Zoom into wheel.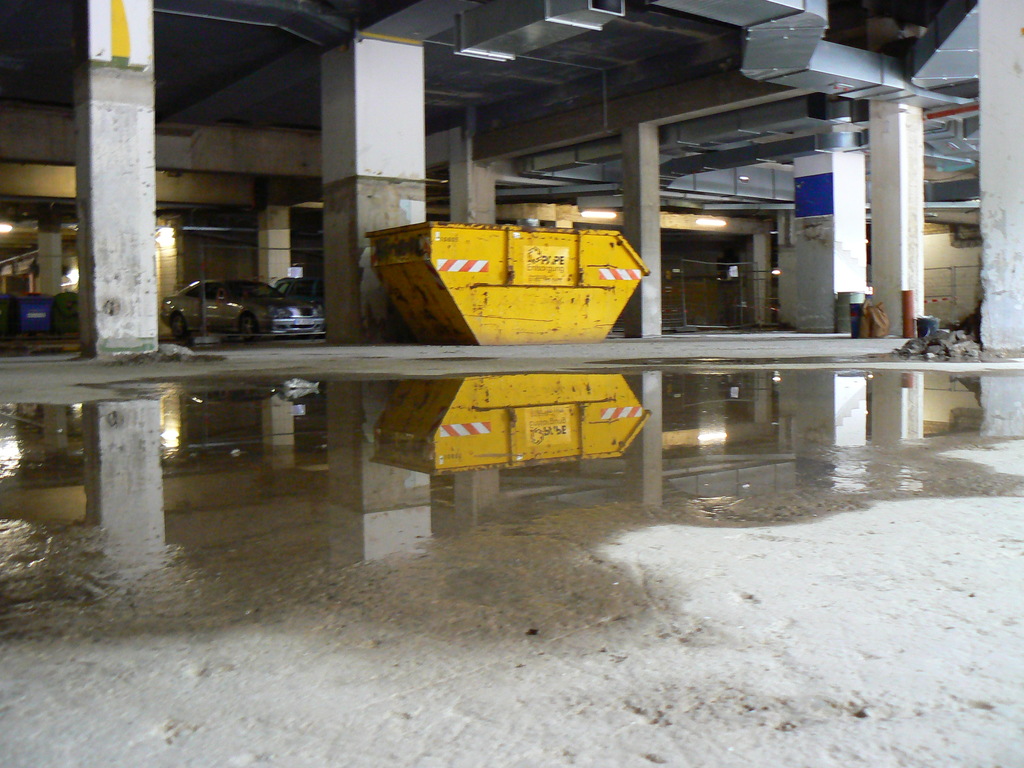
Zoom target: x1=165, y1=310, x2=185, y2=340.
